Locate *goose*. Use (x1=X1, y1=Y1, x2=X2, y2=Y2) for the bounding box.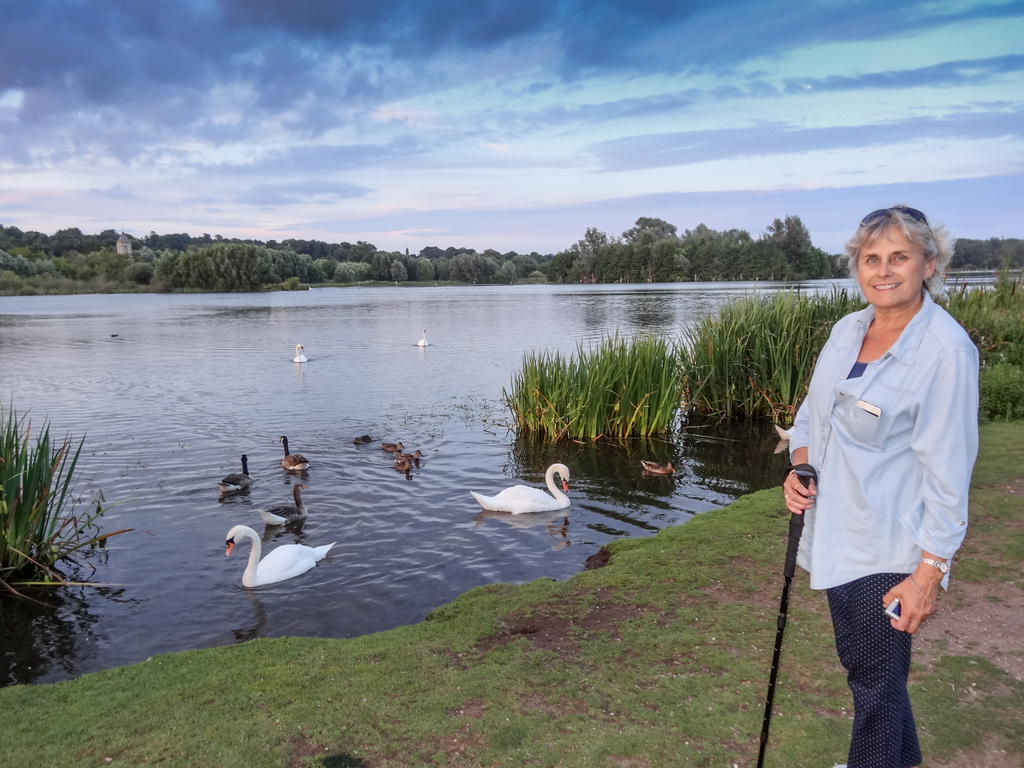
(x1=289, y1=345, x2=312, y2=365).
